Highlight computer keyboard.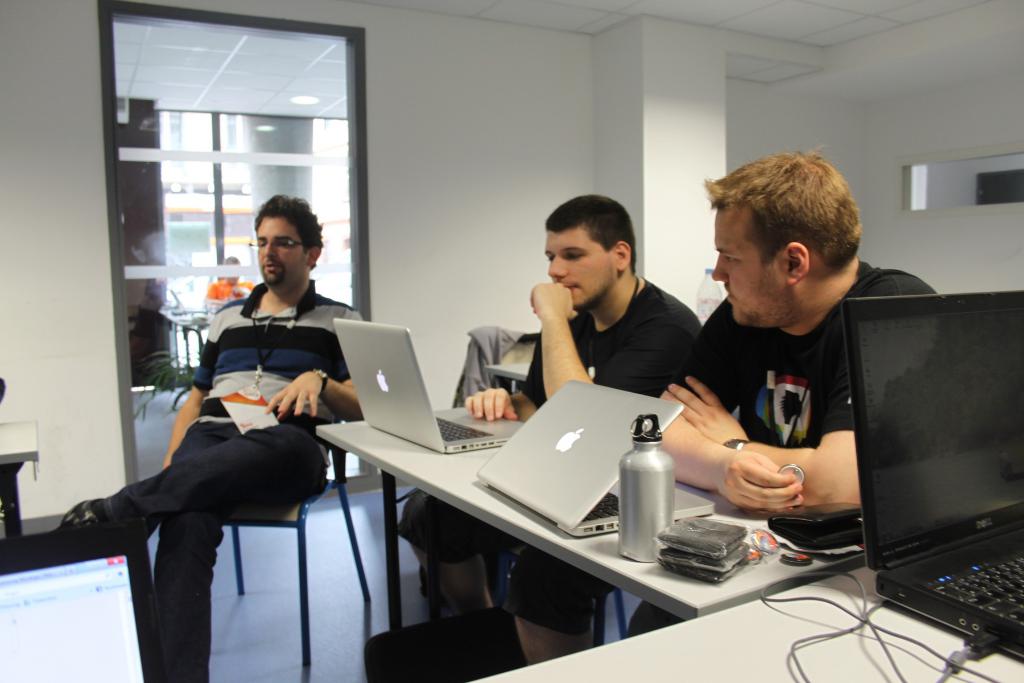
Highlighted region: rect(931, 555, 1023, 630).
